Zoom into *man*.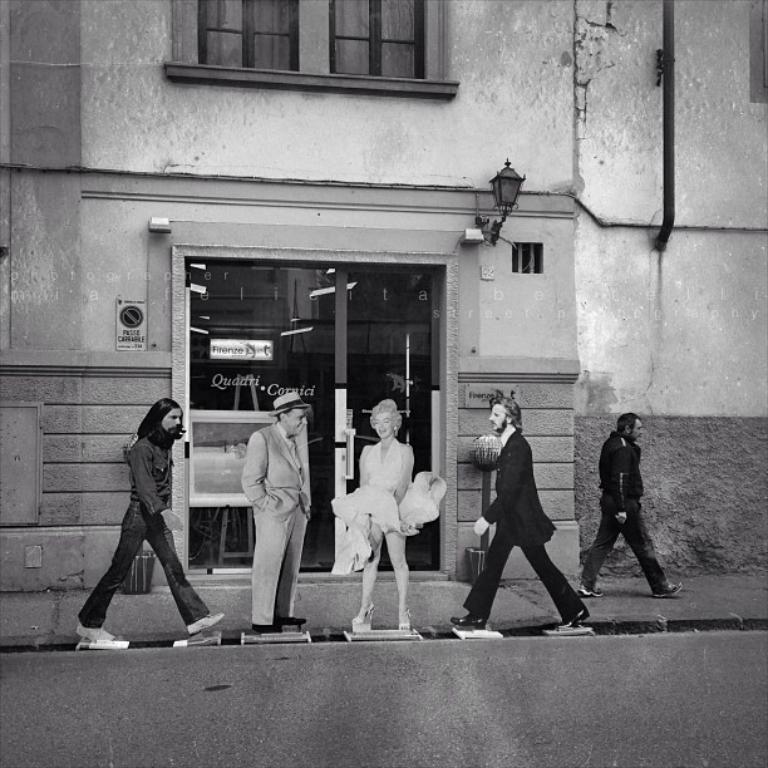
Zoom target: box=[454, 394, 582, 625].
